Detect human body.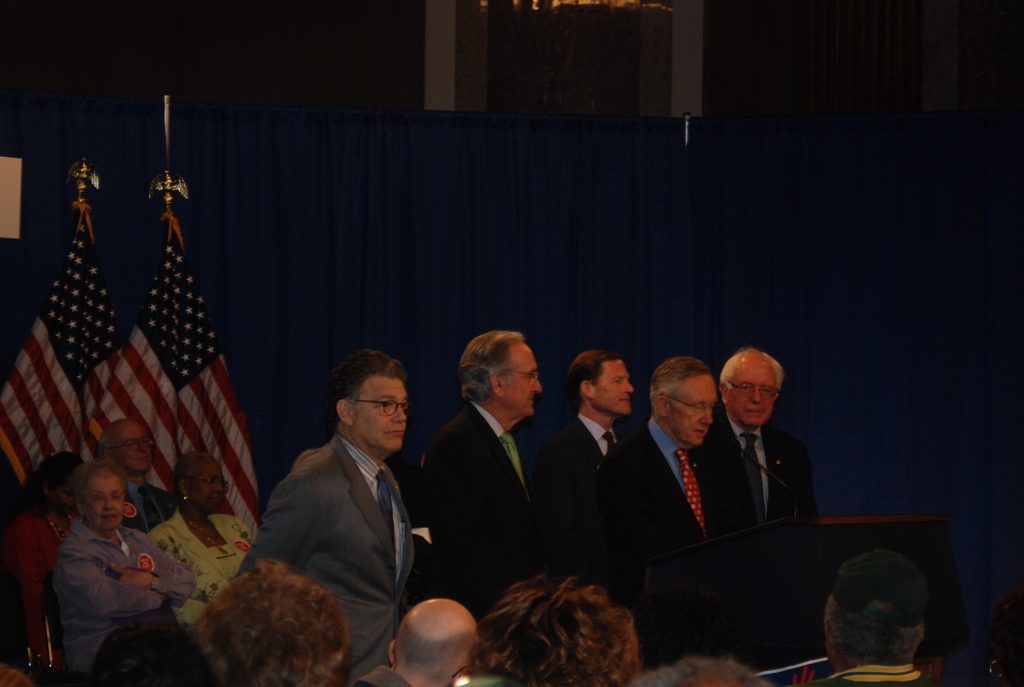
Detected at l=154, t=514, r=262, b=642.
